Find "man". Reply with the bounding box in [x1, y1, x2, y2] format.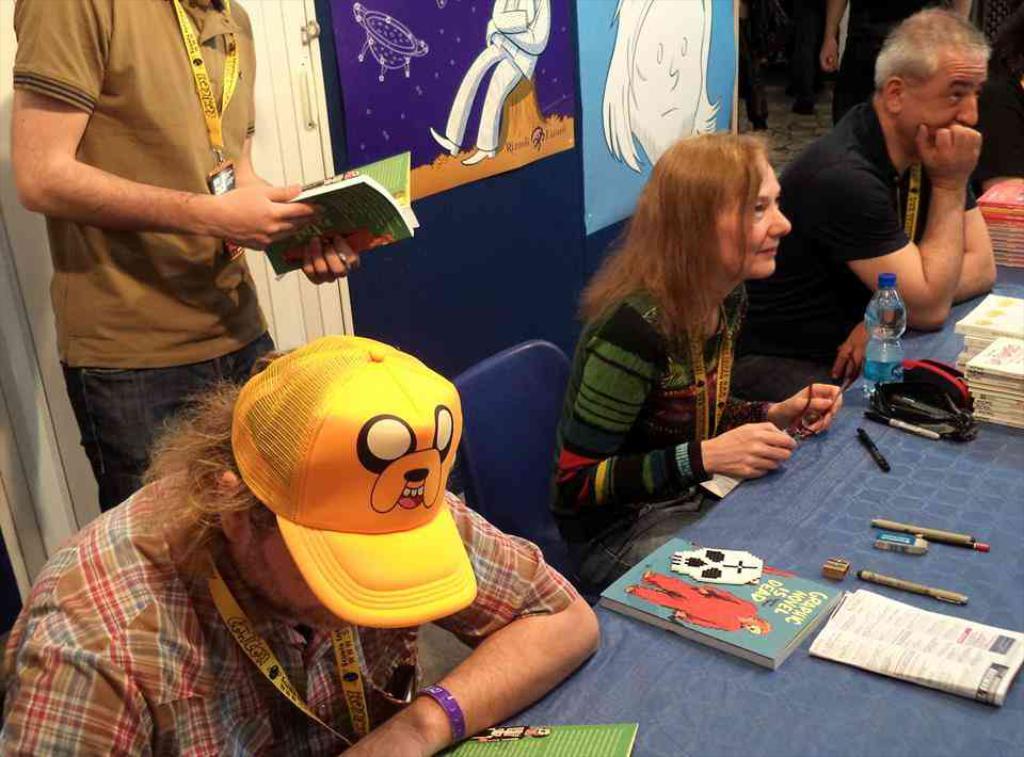
[0, 328, 597, 756].
